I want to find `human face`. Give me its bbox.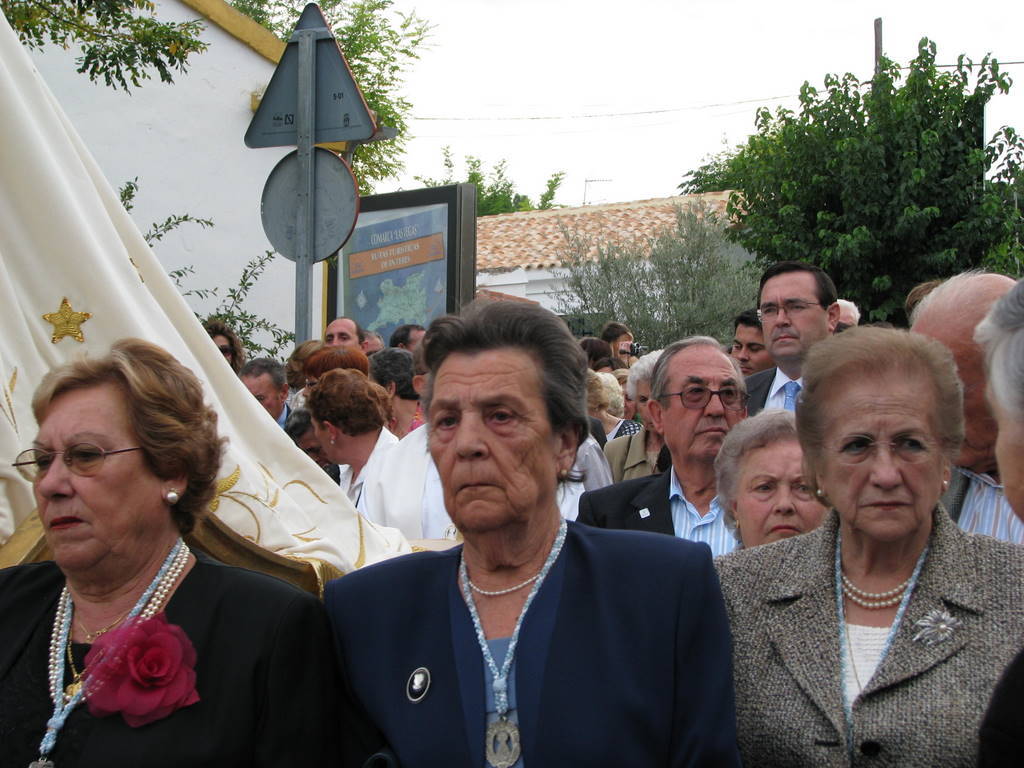
(911, 327, 999, 468).
